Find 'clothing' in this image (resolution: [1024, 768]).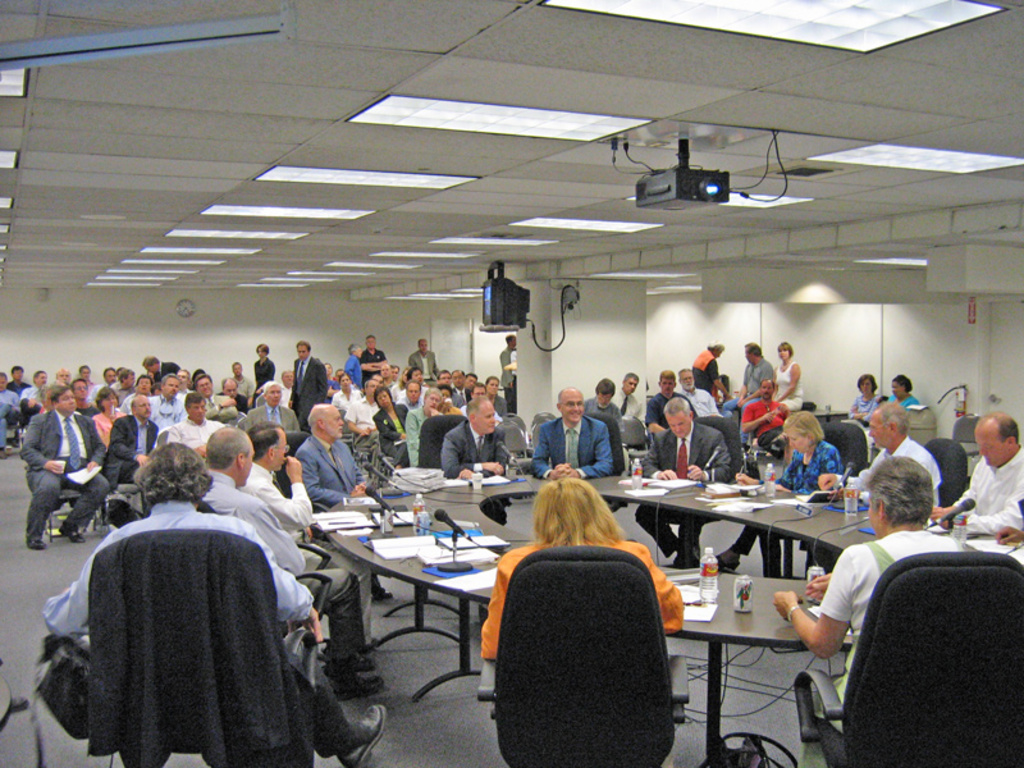
<bbox>407, 356, 447, 383</bbox>.
